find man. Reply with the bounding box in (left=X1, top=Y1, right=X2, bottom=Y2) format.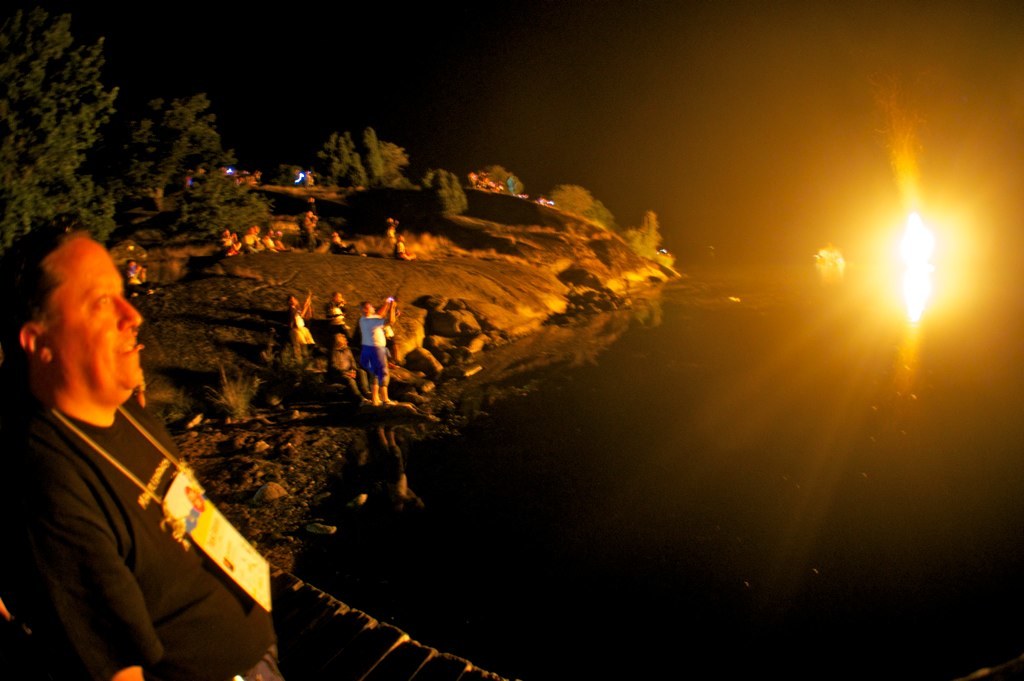
(left=284, top=293, right=313, bottom=340).
